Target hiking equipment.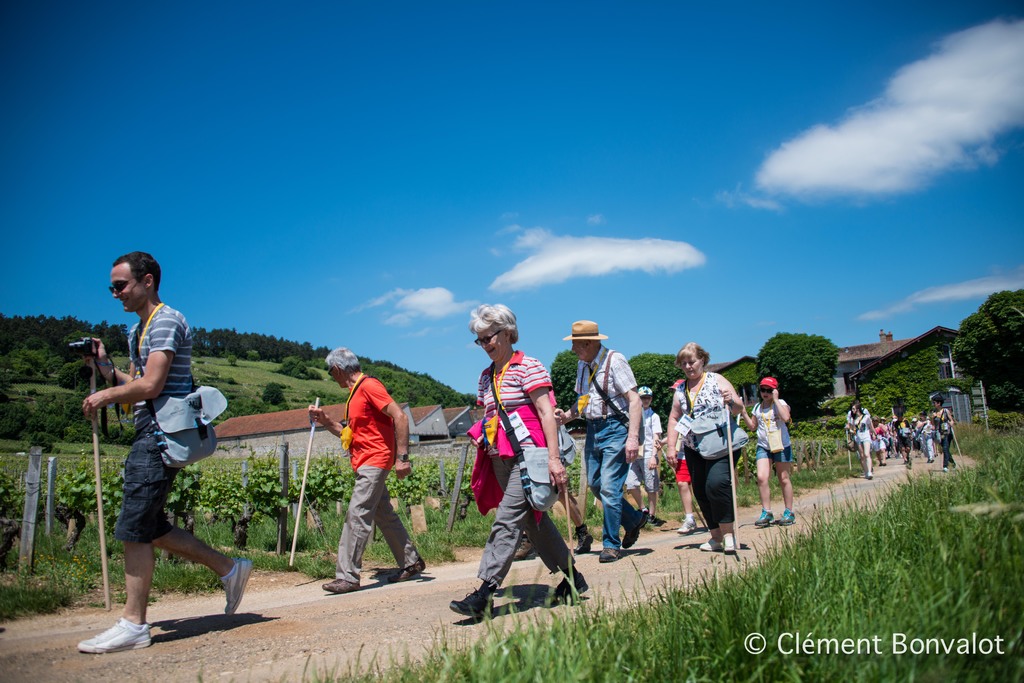
Target region: x1=843 y1=424 x2=851 y2=472.
